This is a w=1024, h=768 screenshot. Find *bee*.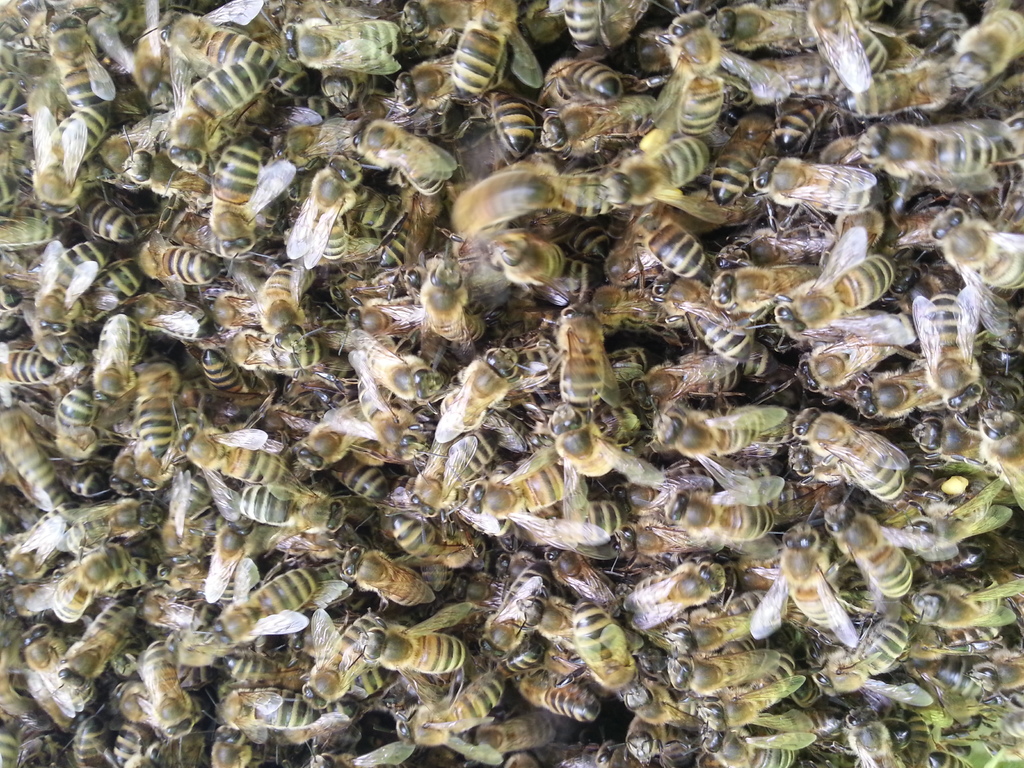
Bounding box: bbox=[125, 343, 186, 482].
